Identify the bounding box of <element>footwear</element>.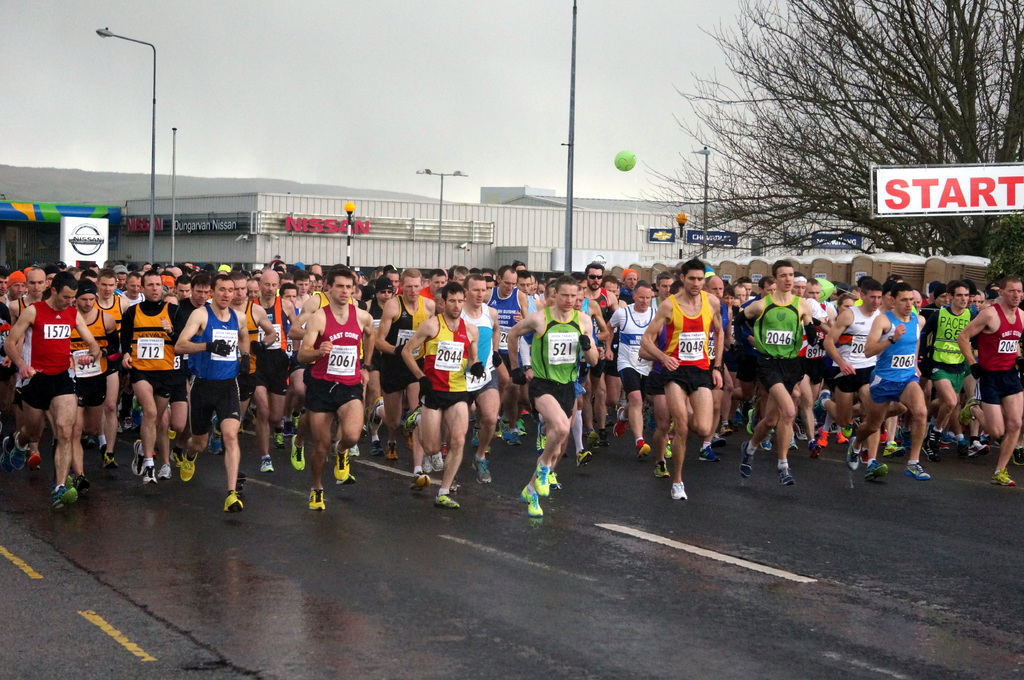
(762, 436, 774, 450).
